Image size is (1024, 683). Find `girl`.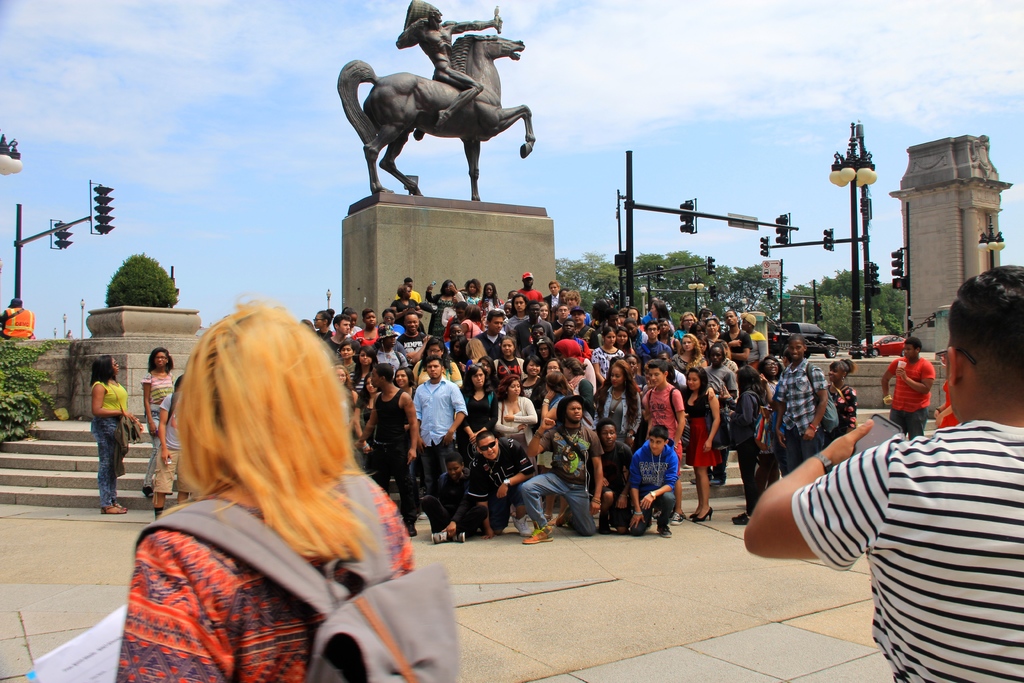
<region>354, 349, 375, 395</region>.
